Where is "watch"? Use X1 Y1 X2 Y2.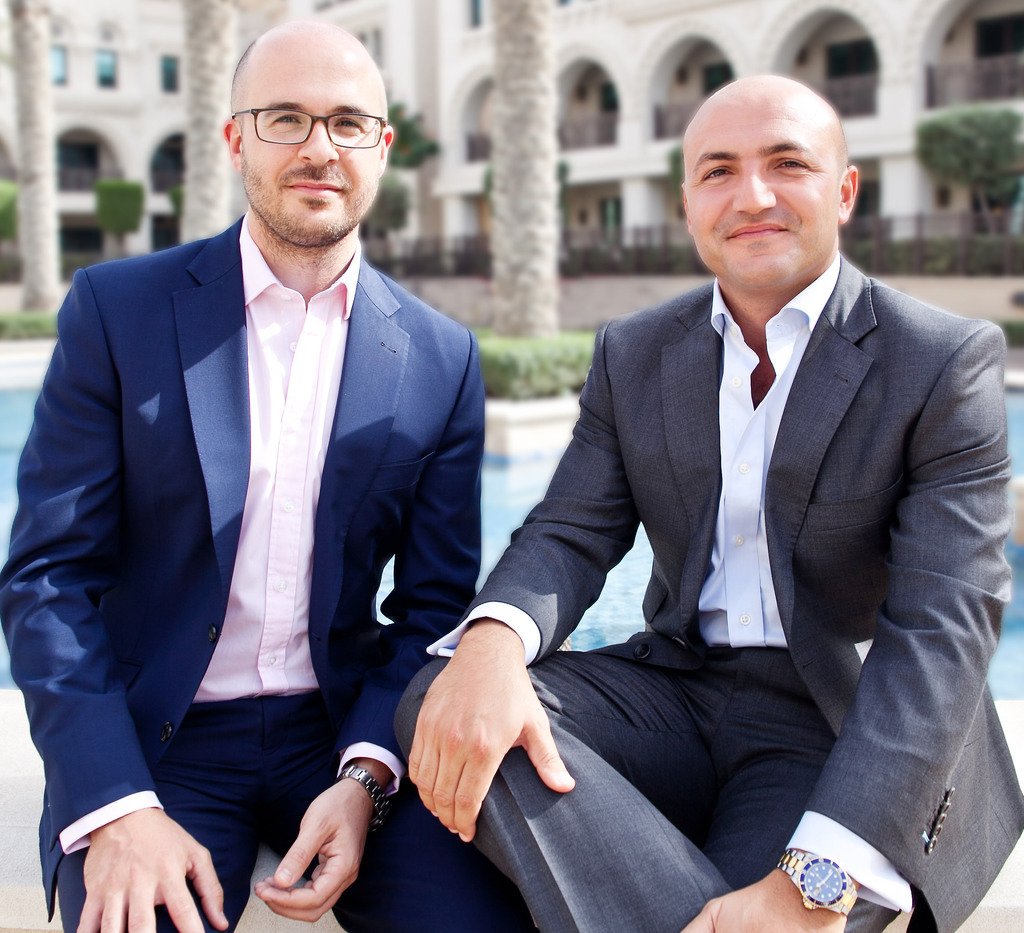
329 766 399 835.
